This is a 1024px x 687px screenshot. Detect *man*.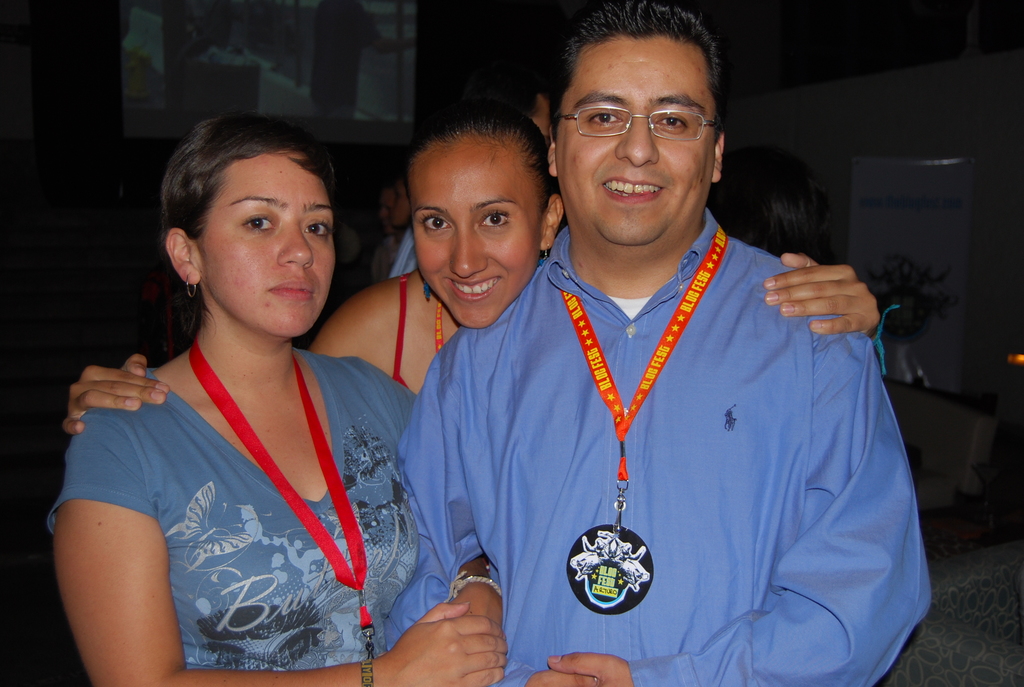
<box>388,0,932,686</box>.
